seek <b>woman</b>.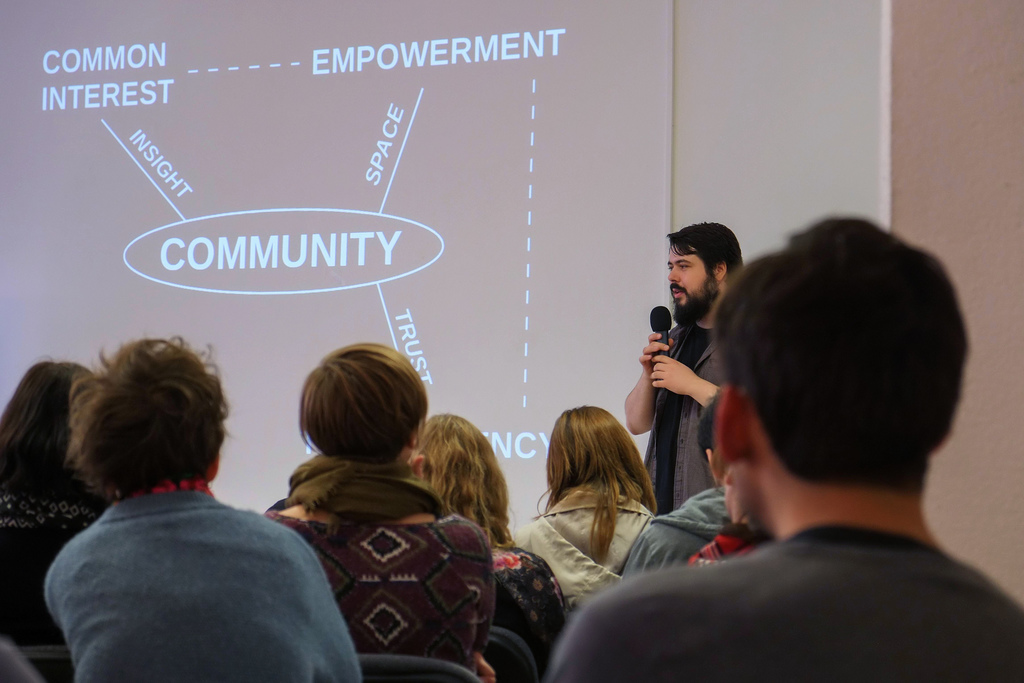
(x1=0, y1=354, x2=141, y2=653).
